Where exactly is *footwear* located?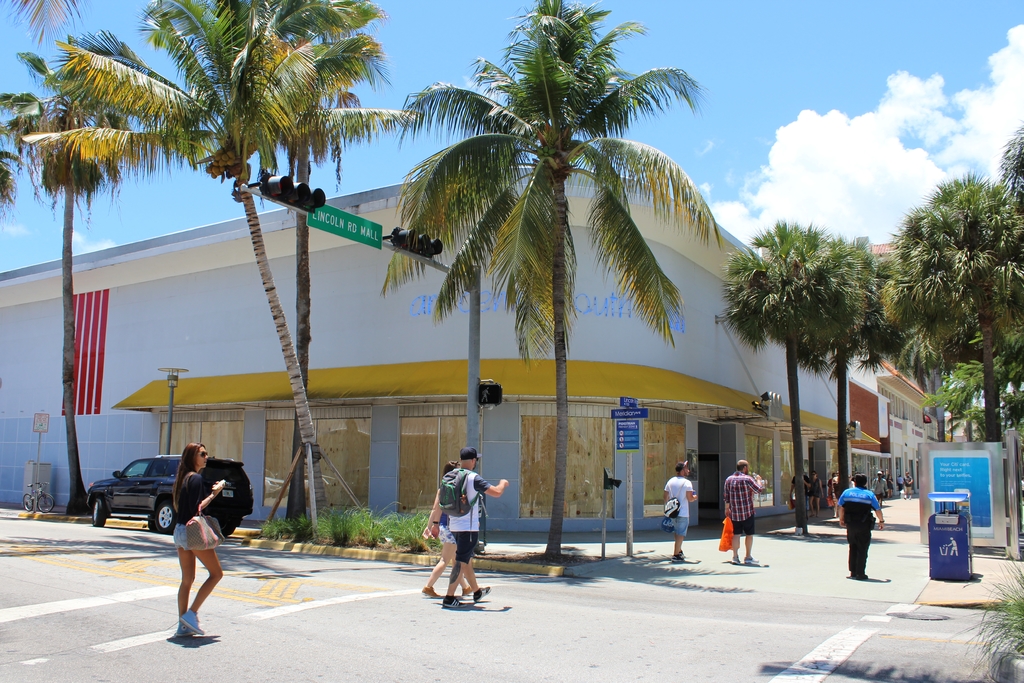
Its bounding box is [443,594,465,609].
